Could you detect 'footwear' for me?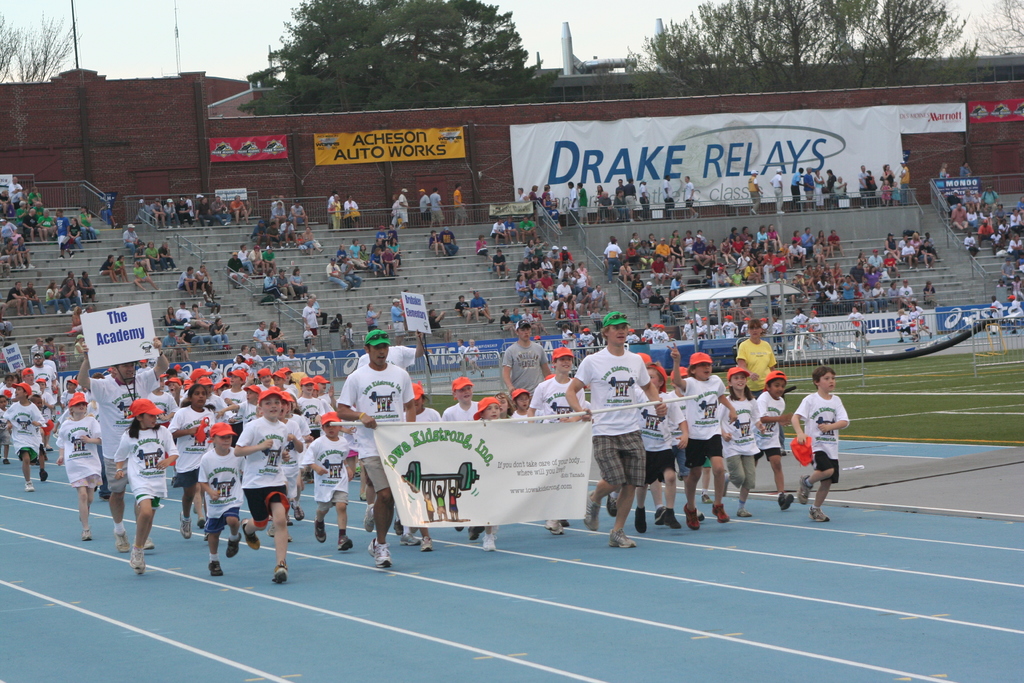
Detection result: <box>607,525,637,548</box>.
